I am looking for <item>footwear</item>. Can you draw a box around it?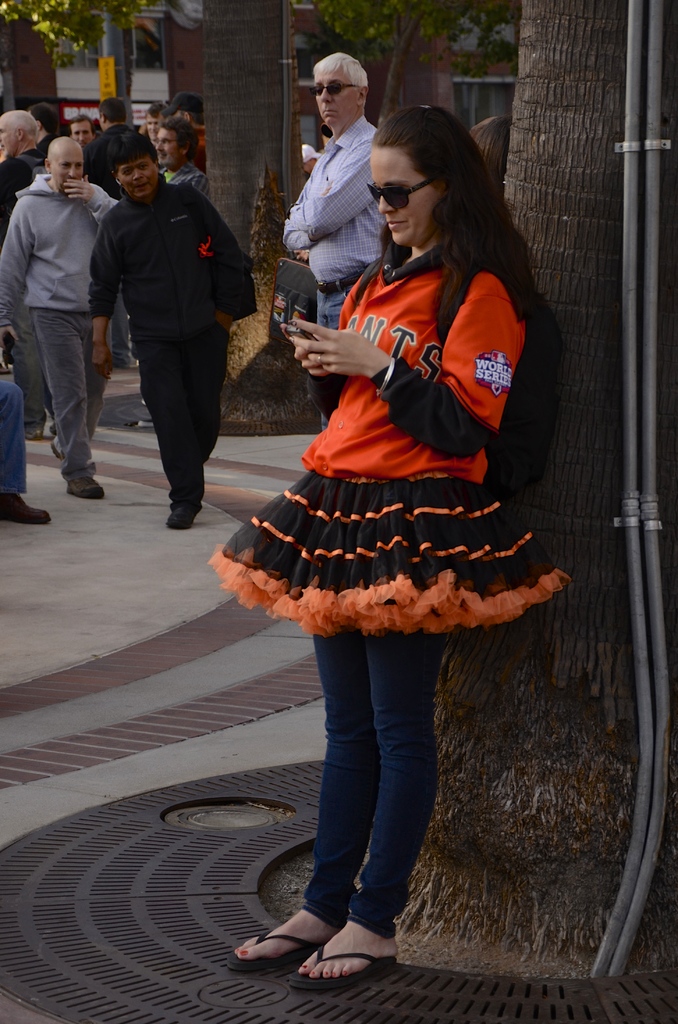
Sure, the bounding box is <box>0,492,51,525</box>.
